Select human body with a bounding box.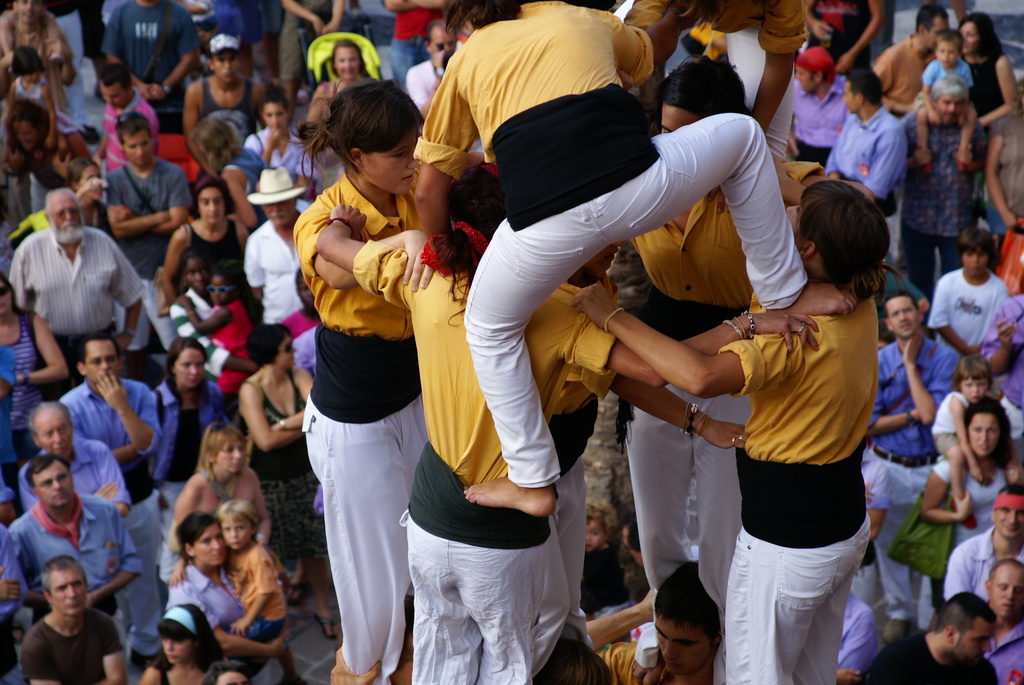
(left=292, top=70, right=459, bottom=664).
